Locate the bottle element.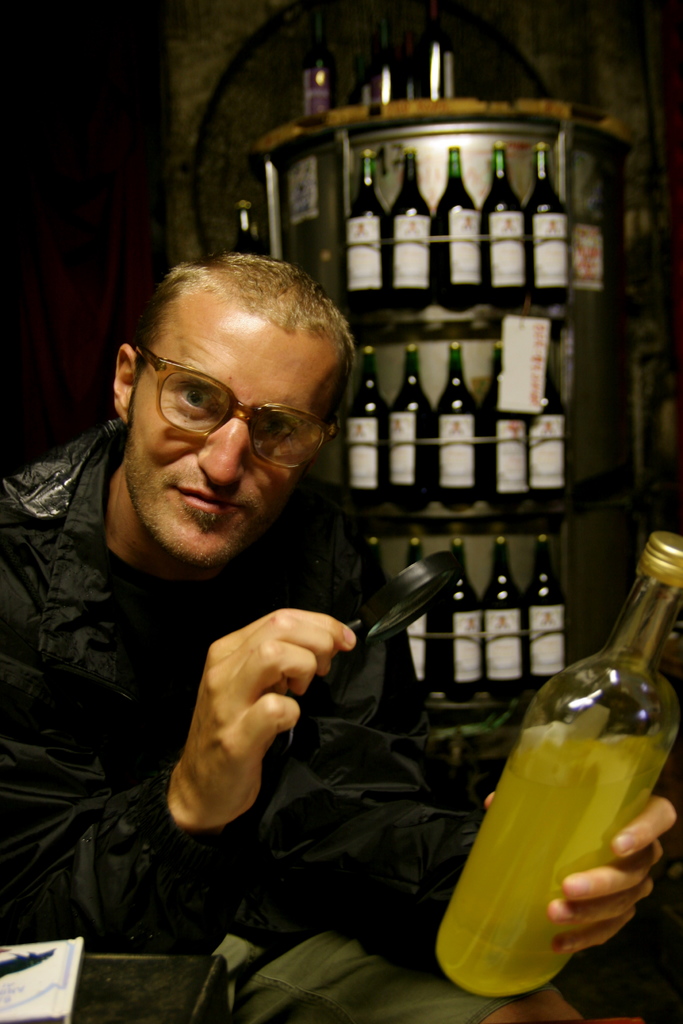
Element bbox: detection(364, 532, 387, 573).
